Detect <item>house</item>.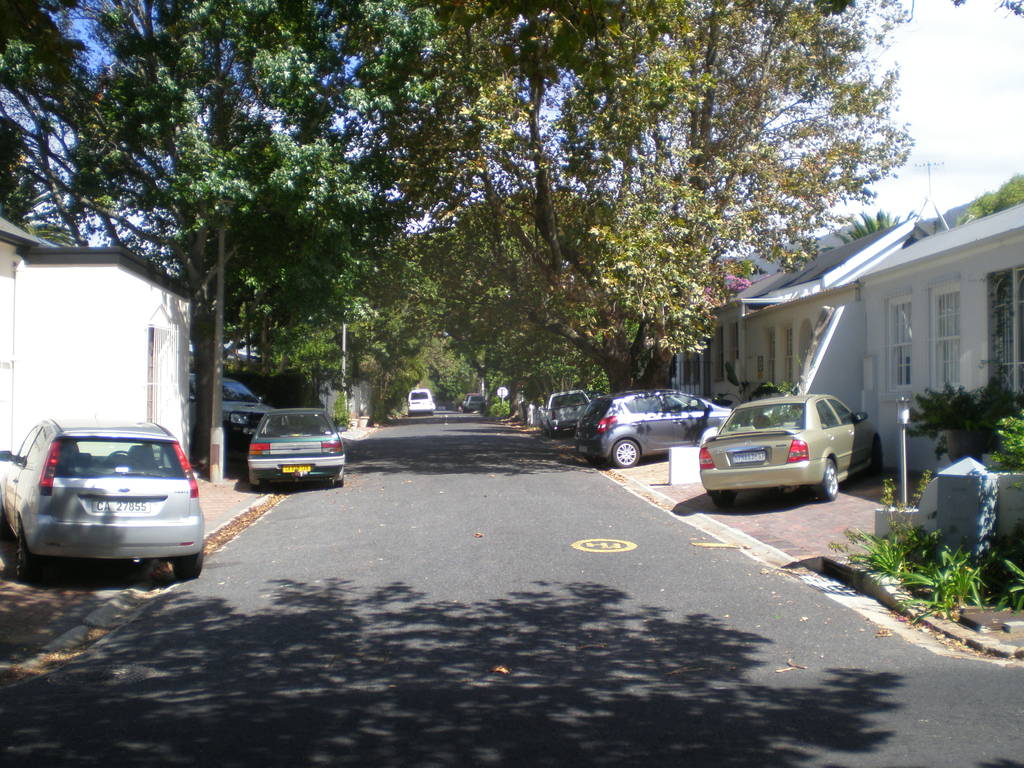
Detected at Rect(855, 200, 1023, 465).
